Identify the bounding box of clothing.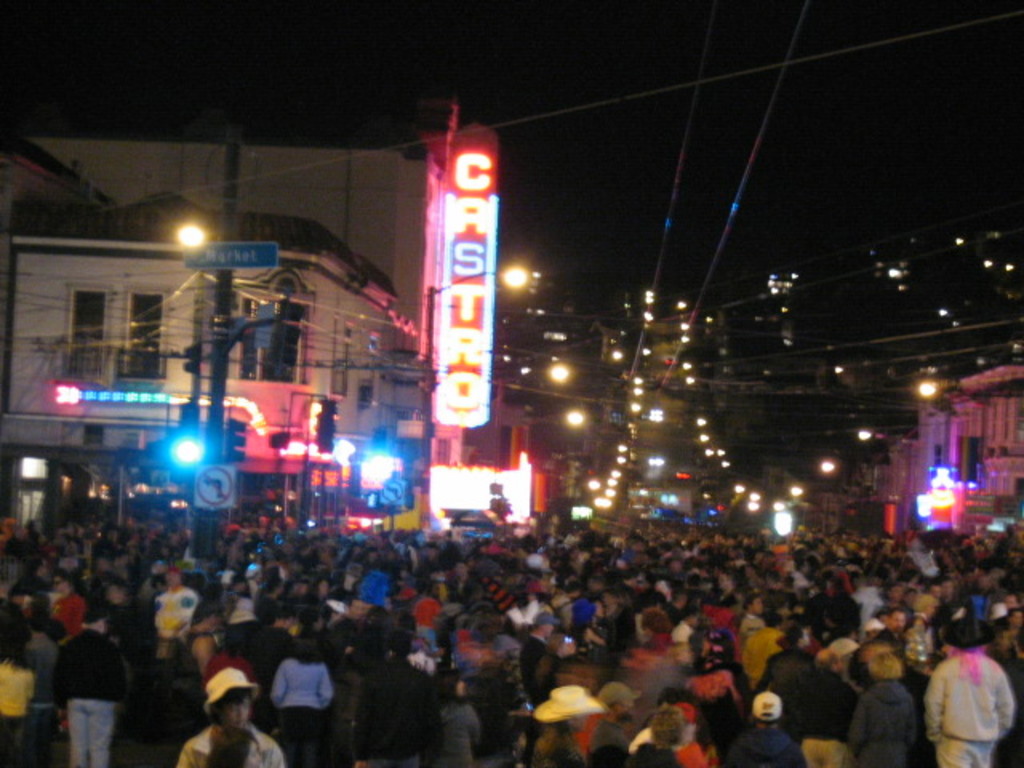
region(912, 658, 925, 702).
